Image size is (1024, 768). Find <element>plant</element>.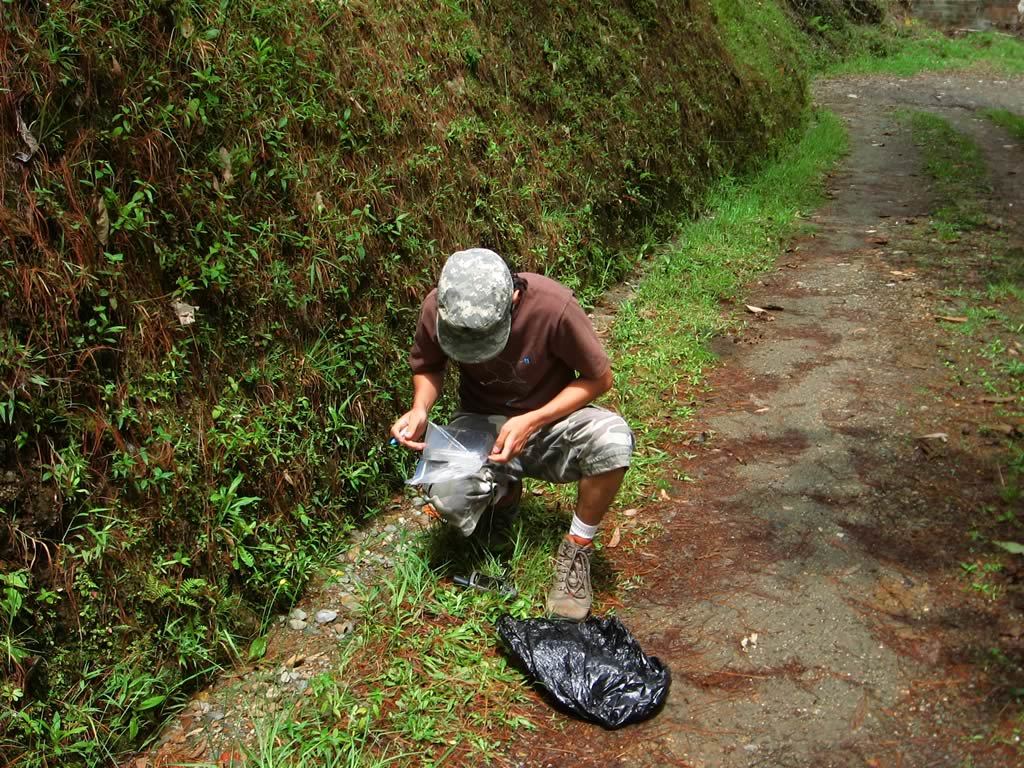
pyautogui.locateOnScreen(67, 247, 129, 359).
